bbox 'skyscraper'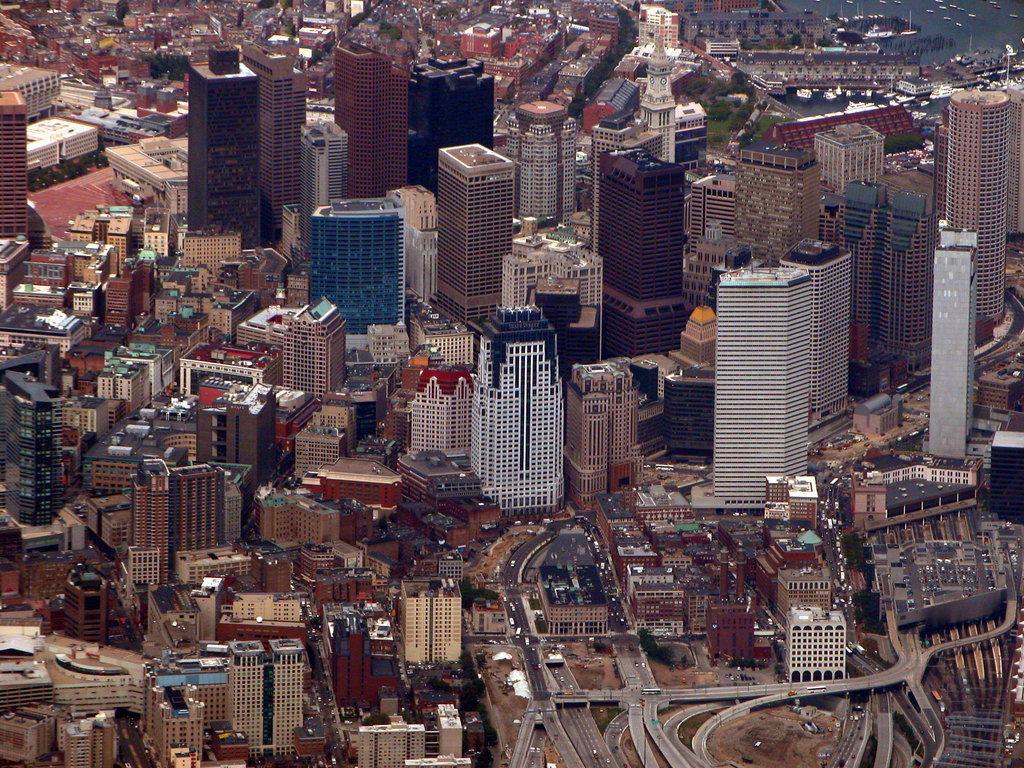
1004:77:1023:237
